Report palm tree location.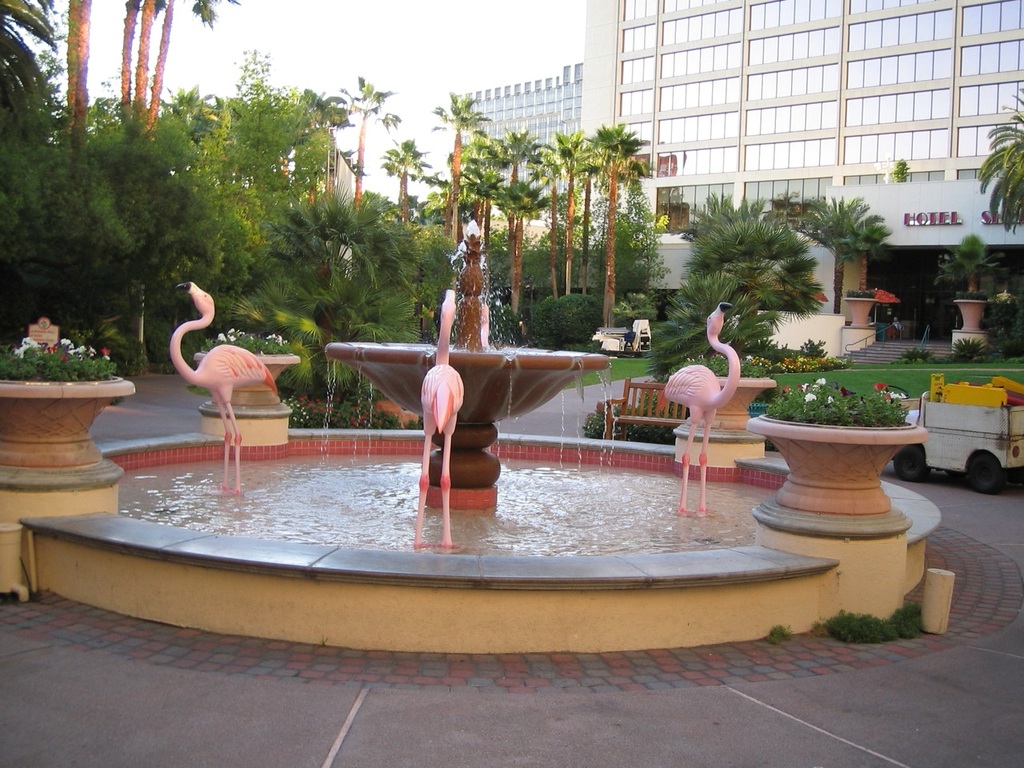
Report: rect(528, 146, 575, 330).
